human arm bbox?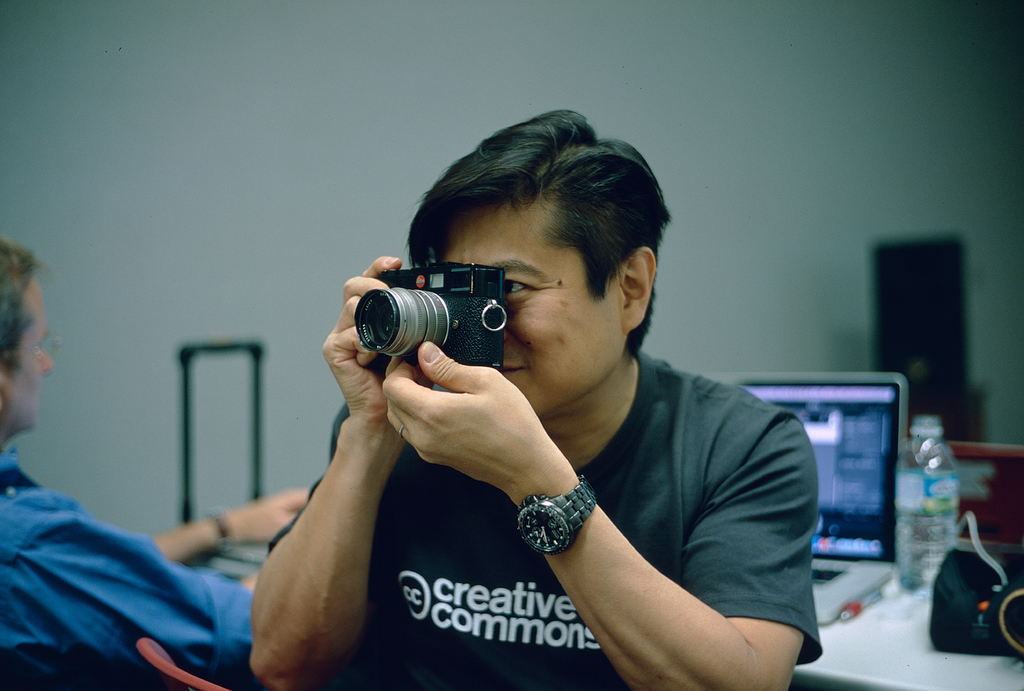
379,336,825,690
